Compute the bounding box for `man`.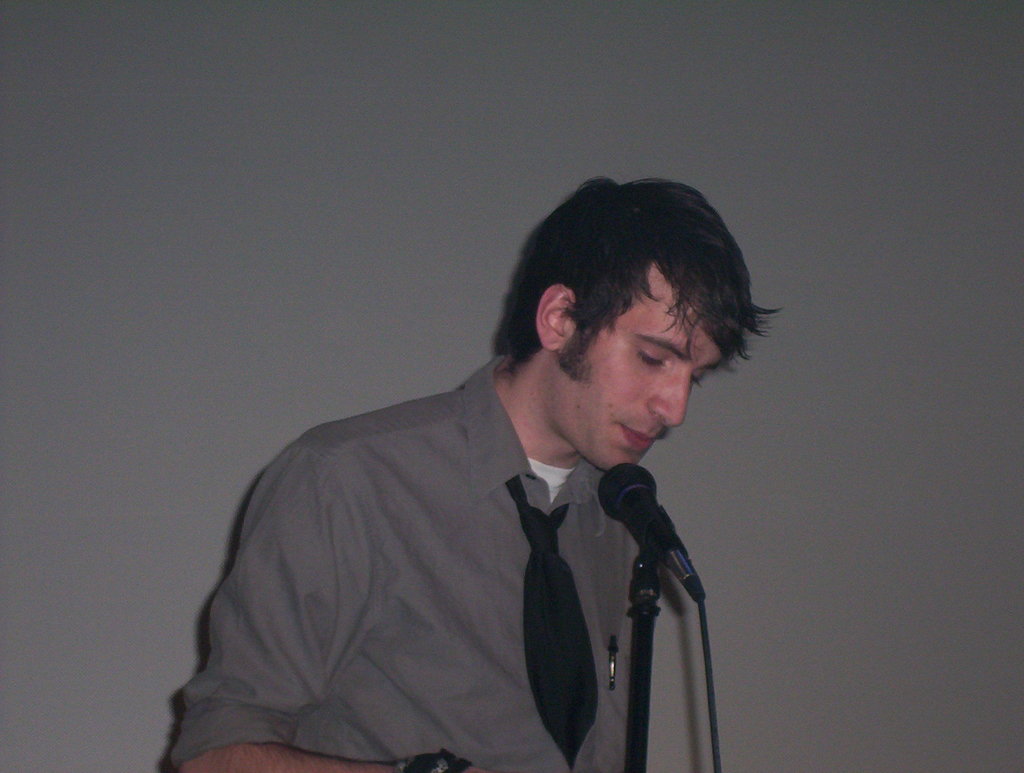
163:177:774:772.
